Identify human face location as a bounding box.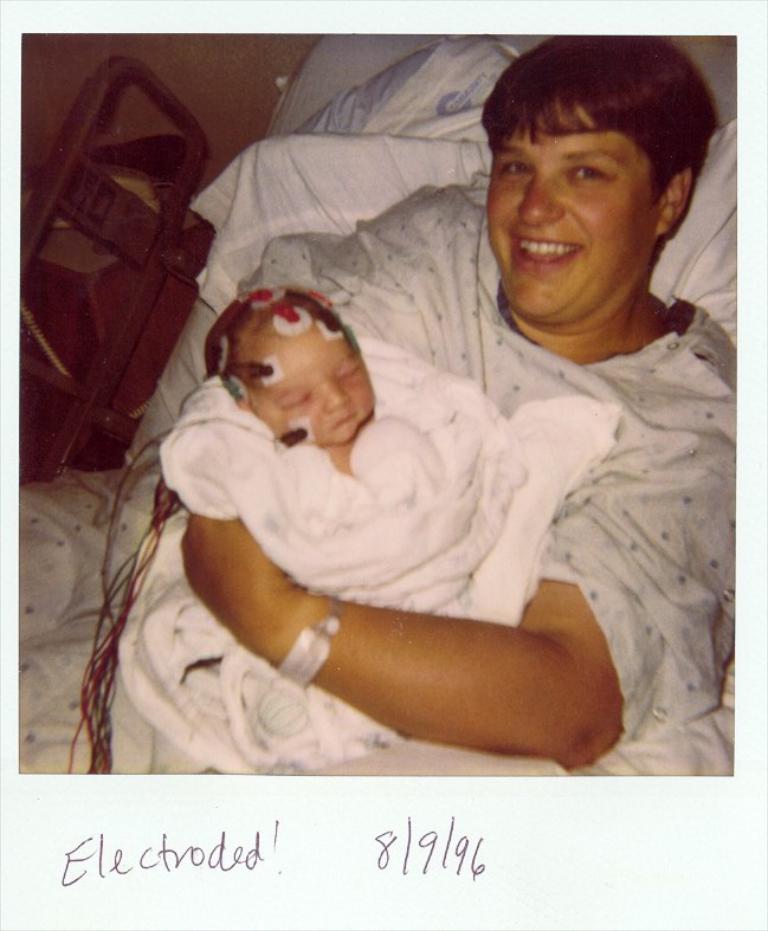
485,101,657,329.
